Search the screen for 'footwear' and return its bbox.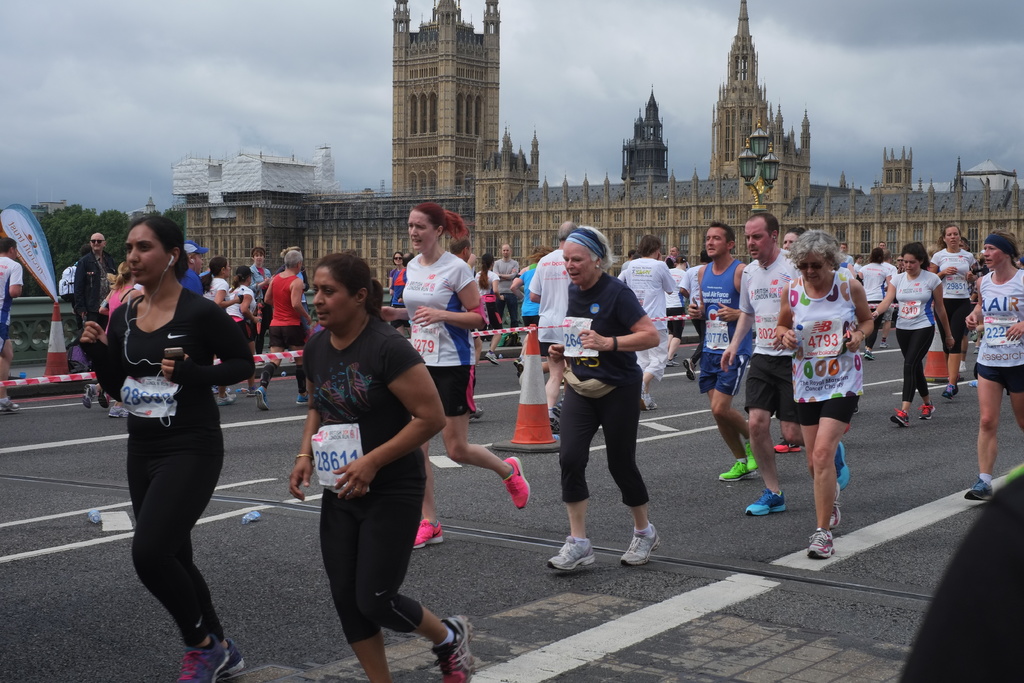
Found: 966,475,993,503.
